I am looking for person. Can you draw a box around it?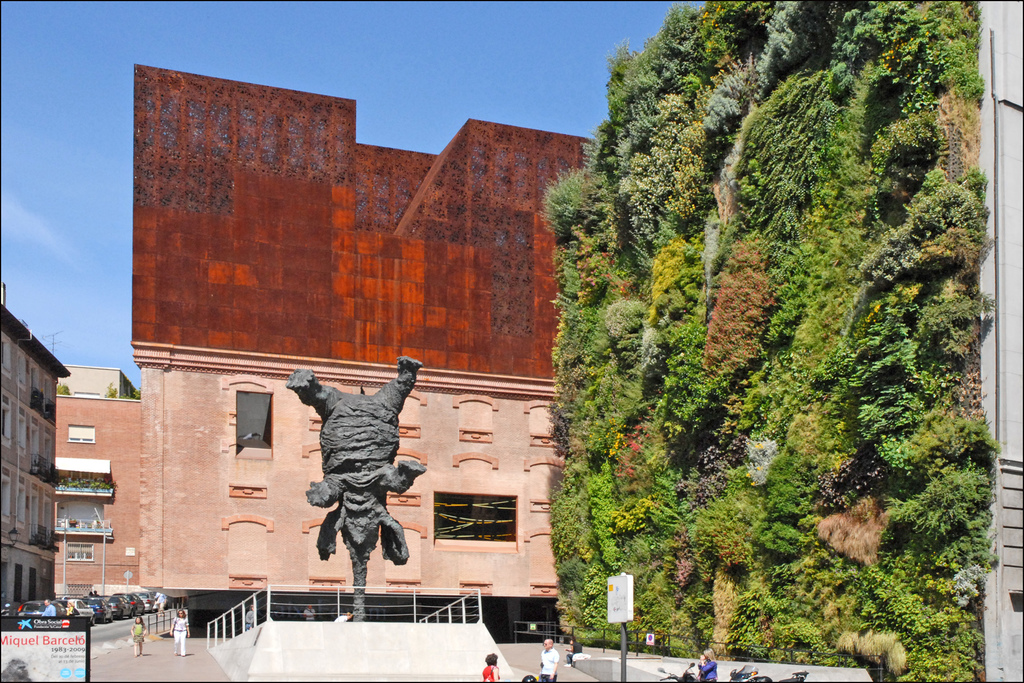
Sure, the bounding box is rect(481, 652, 498, 682).
